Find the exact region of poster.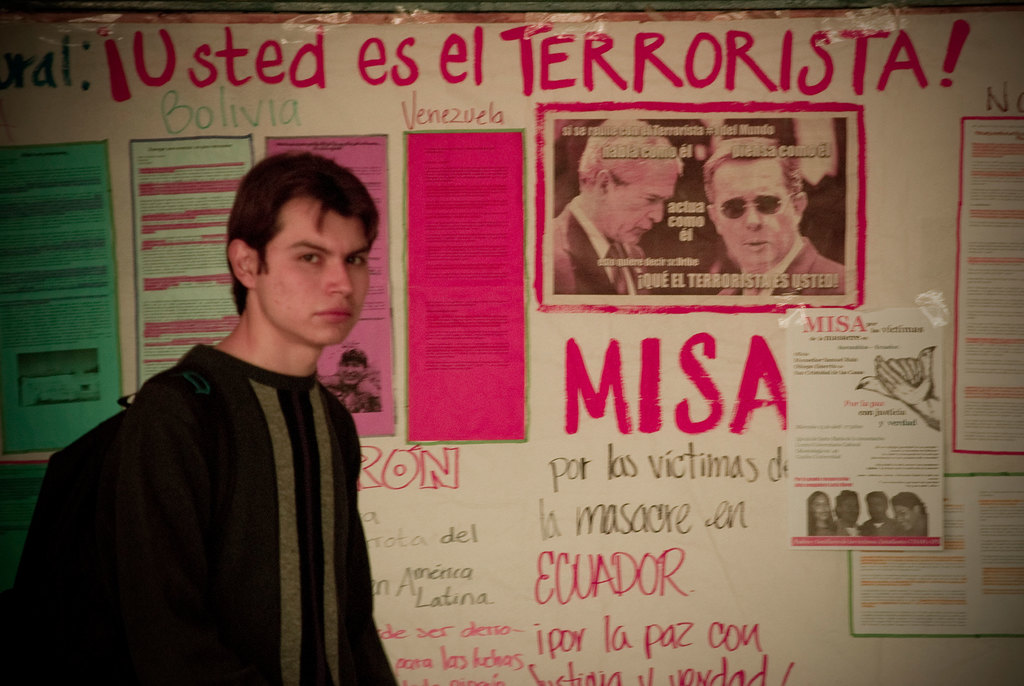
Exact region: (406, 126, 537, 446).
